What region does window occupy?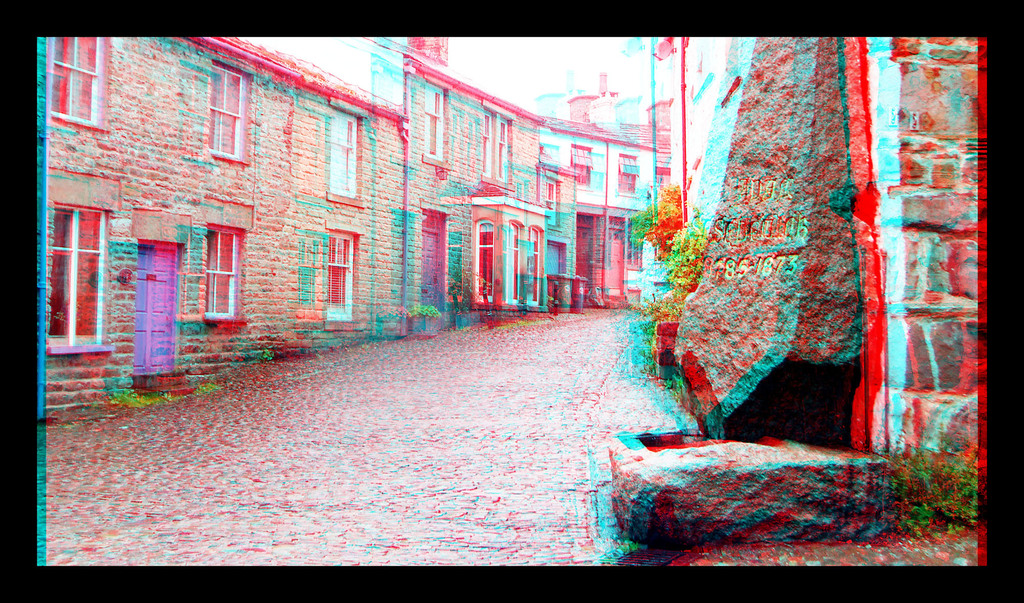
42 207 104 346.
